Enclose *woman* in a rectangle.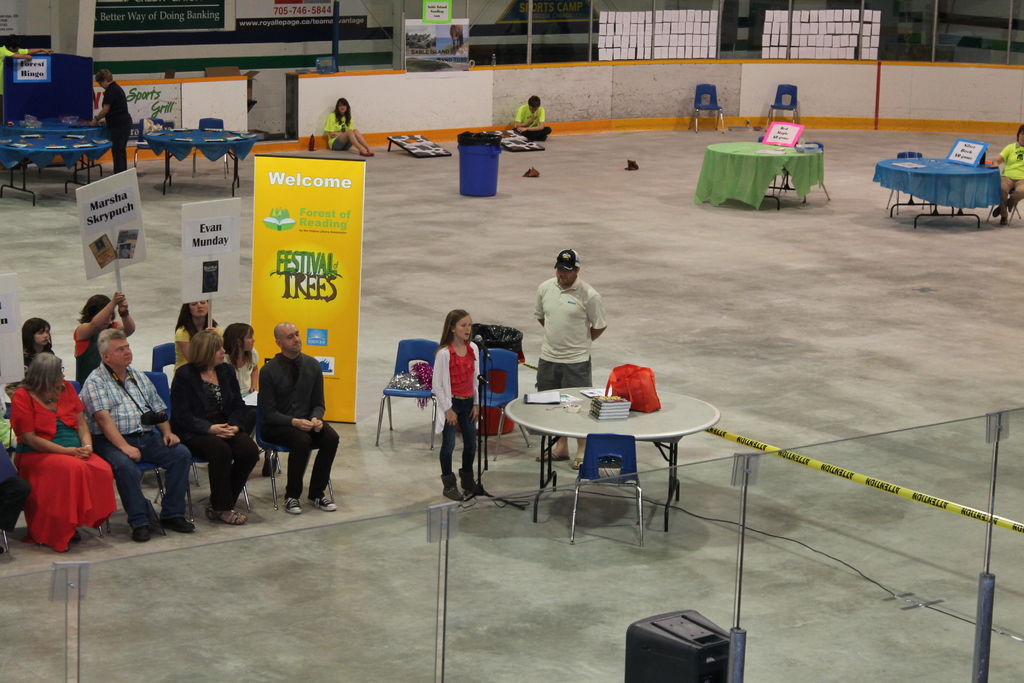
[221, 323, 260, 403].
